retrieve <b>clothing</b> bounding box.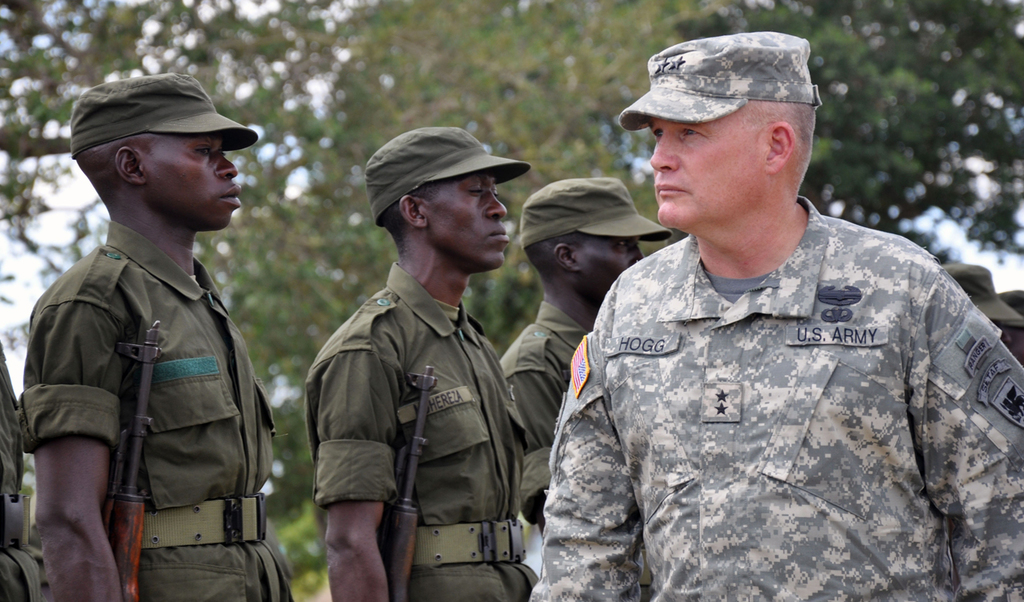
Bounding box: BBox(535, 187, 1018, 583).
